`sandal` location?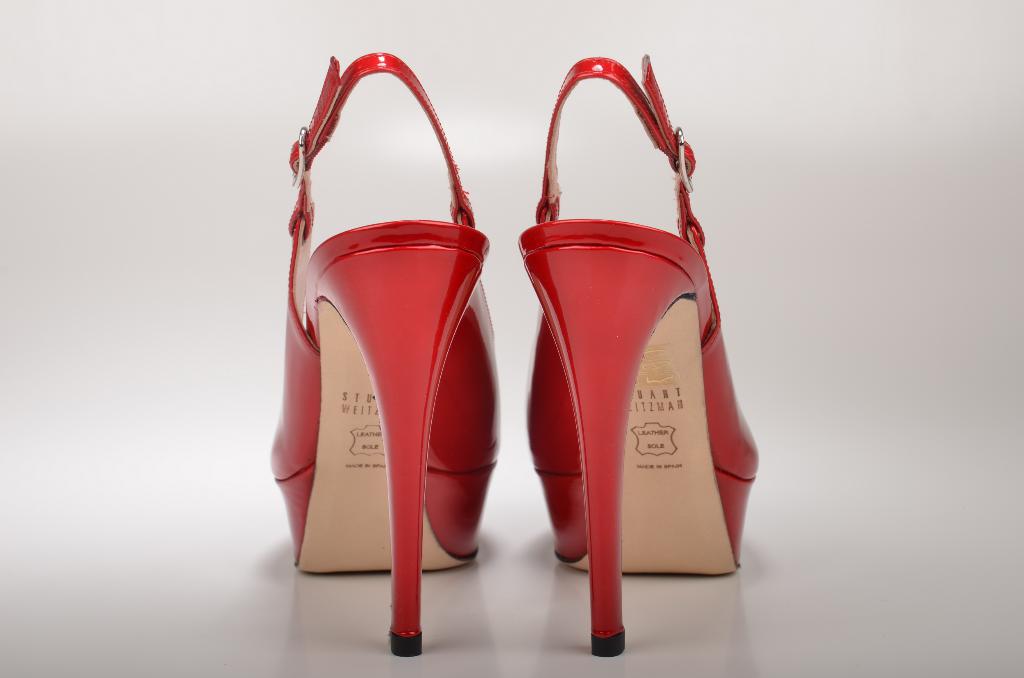
[x1=518, y1=51, x2=762, y2=658]
